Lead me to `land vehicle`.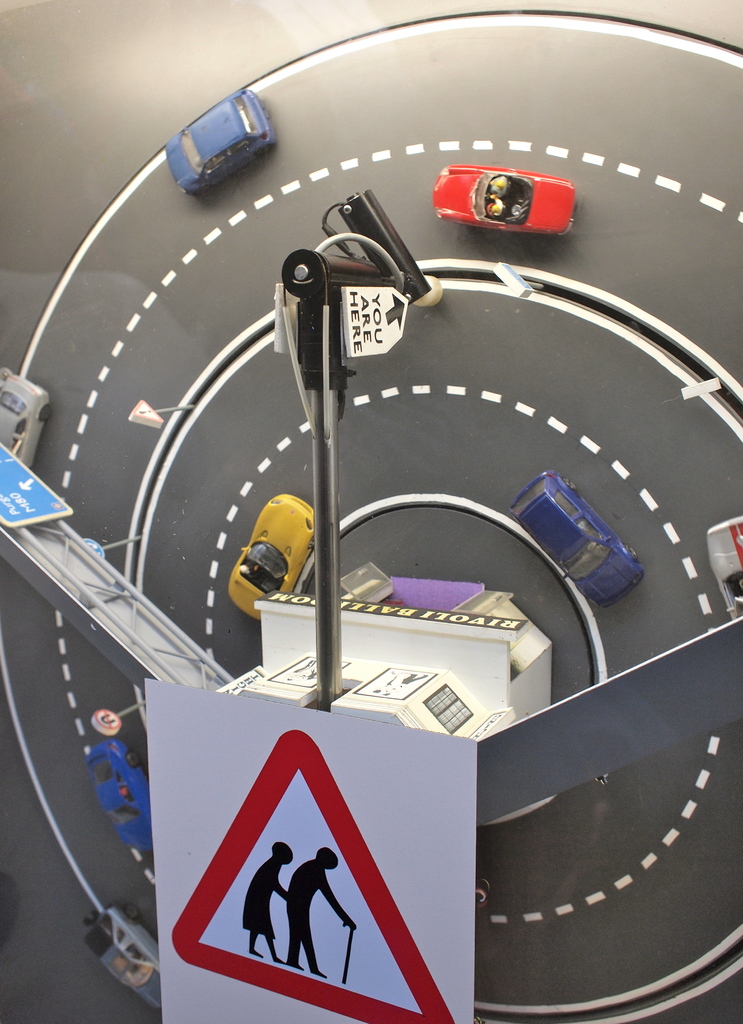
Lead to 703/513/742/621.
